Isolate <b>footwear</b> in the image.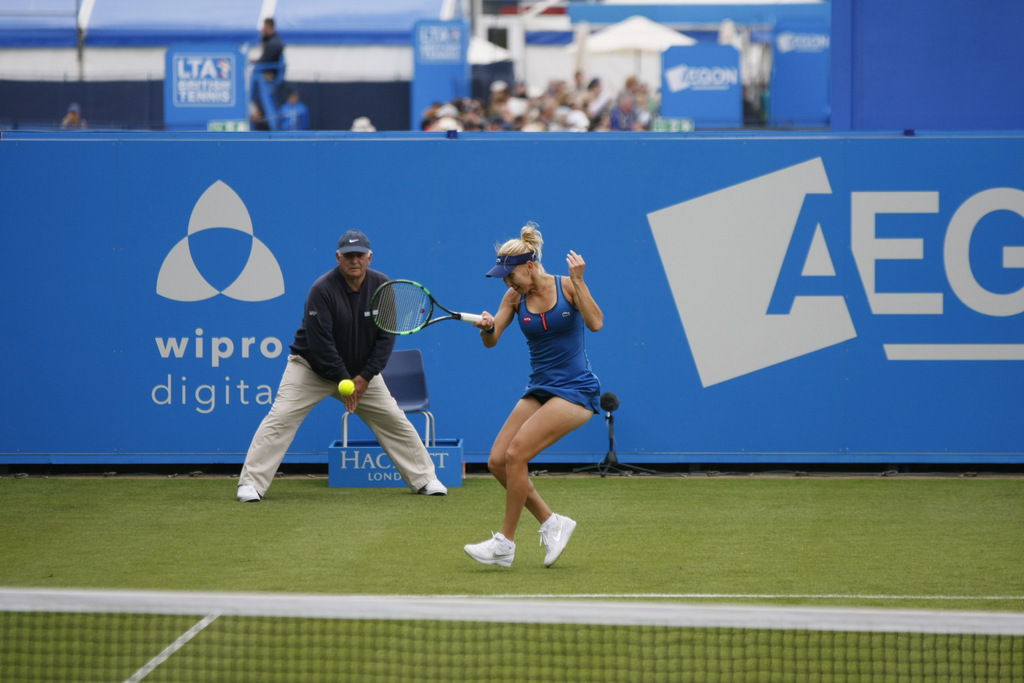
Isolated region: (left=546, top=515, right=576, bottom=568).
